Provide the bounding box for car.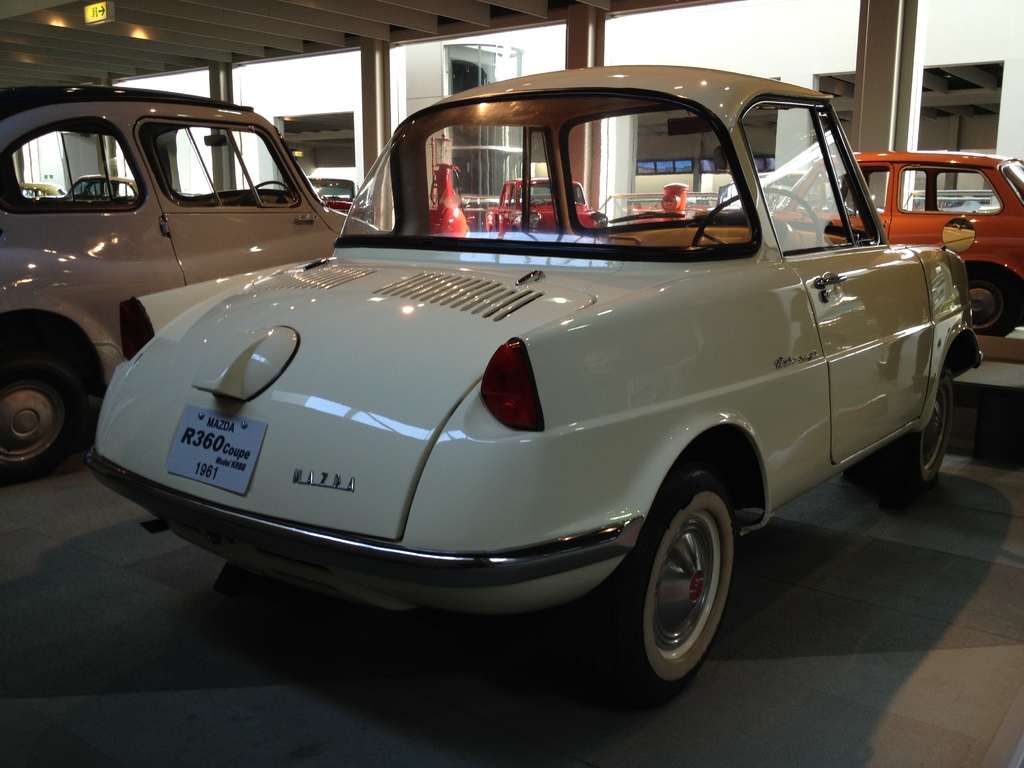
{"left": 61, "top": 84, "right": 1013, "bottom": 684}.
